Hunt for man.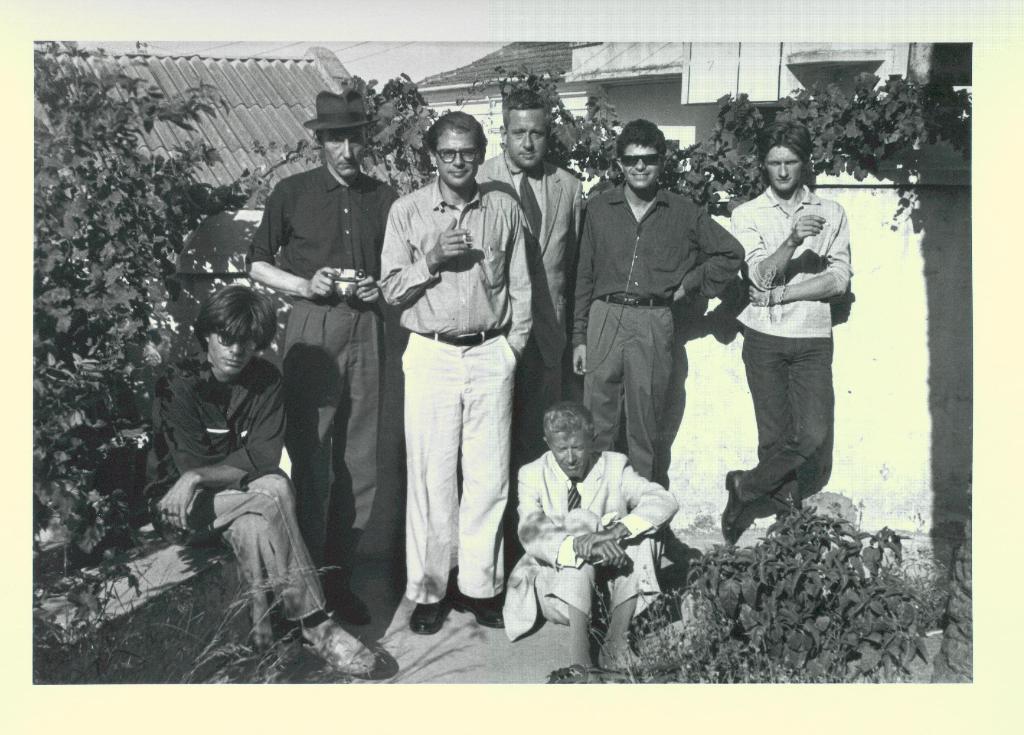
Hunted down at [x1=472, y1=89, x2=590, y2=462].
